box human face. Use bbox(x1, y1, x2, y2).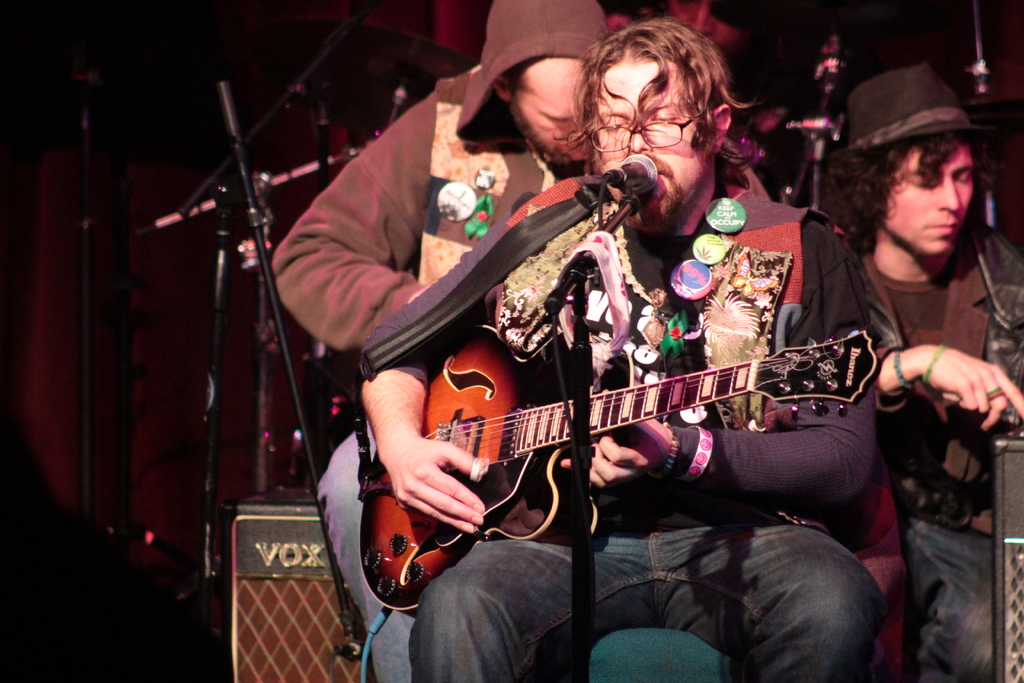
bbox(596, 57, 709, 220).
